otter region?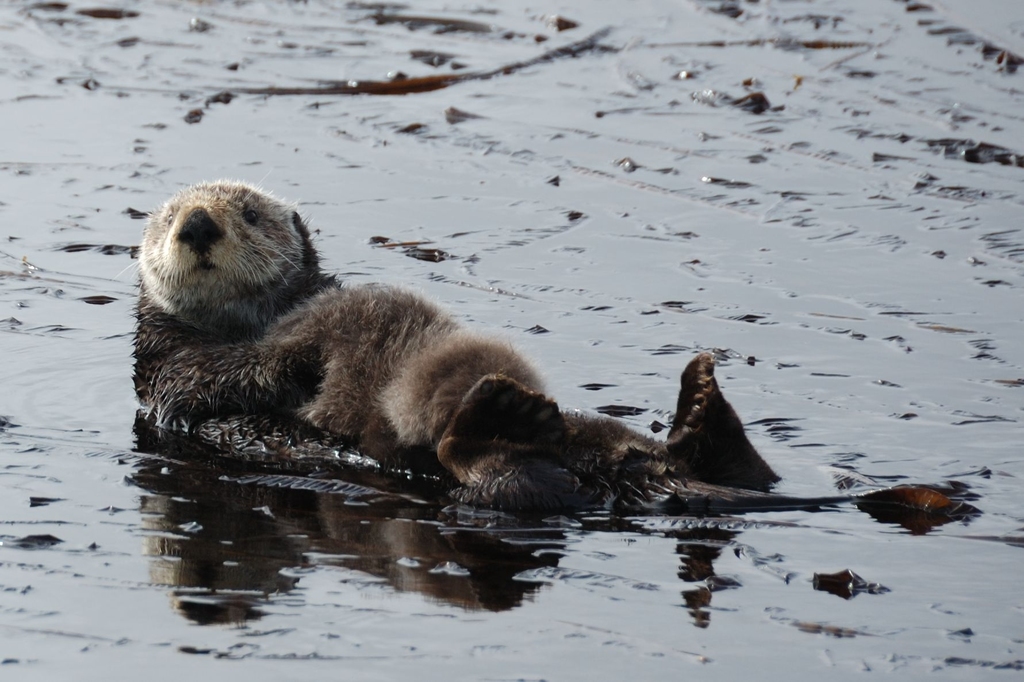
<bbox>227, 273, 774, 489</bbox>
